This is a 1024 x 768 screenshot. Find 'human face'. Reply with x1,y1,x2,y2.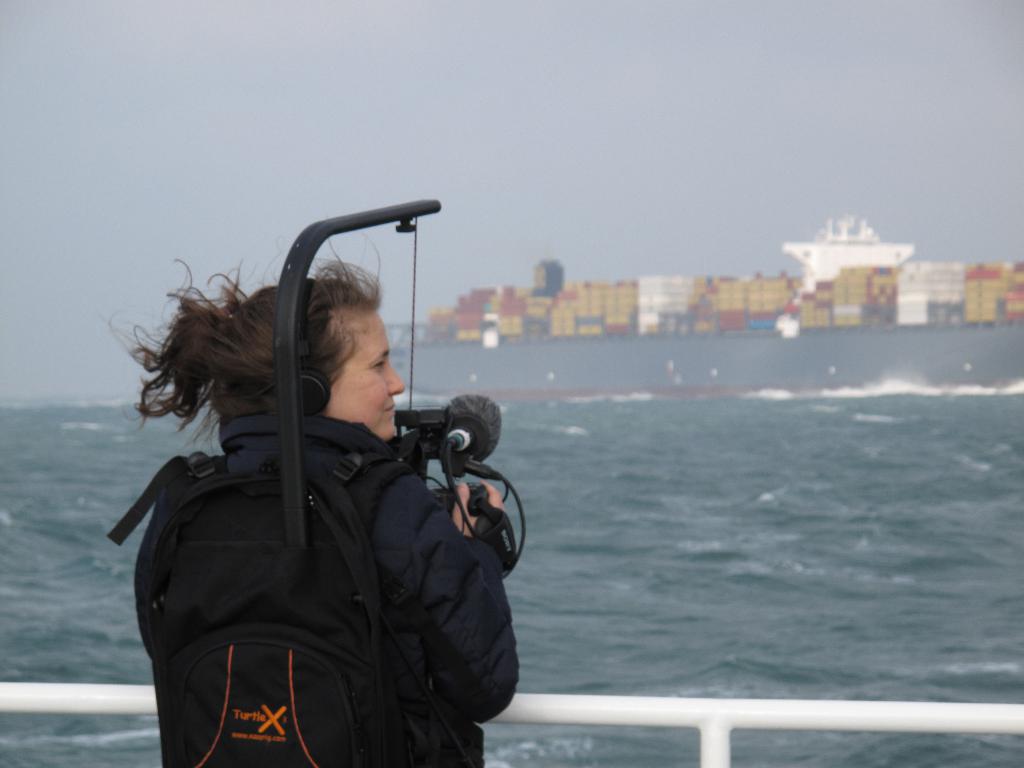
322,308,404,440.
